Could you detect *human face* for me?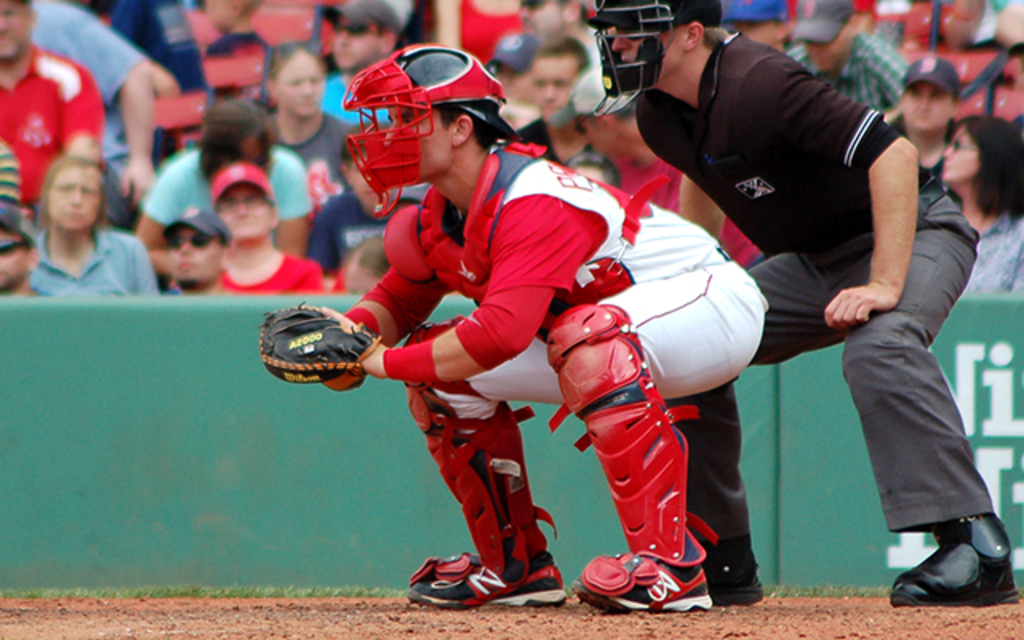
Detection result: x1=46, y1=165, x2=104, y2=227.
